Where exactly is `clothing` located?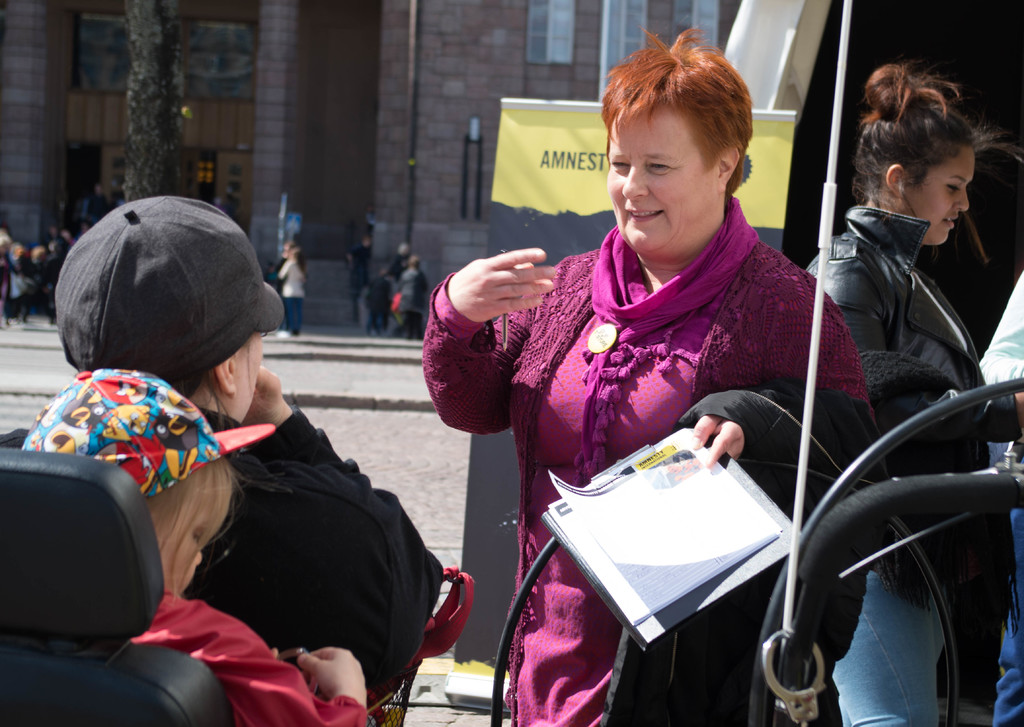
Its bounding box is Rect(422, 140, 897, 694).
